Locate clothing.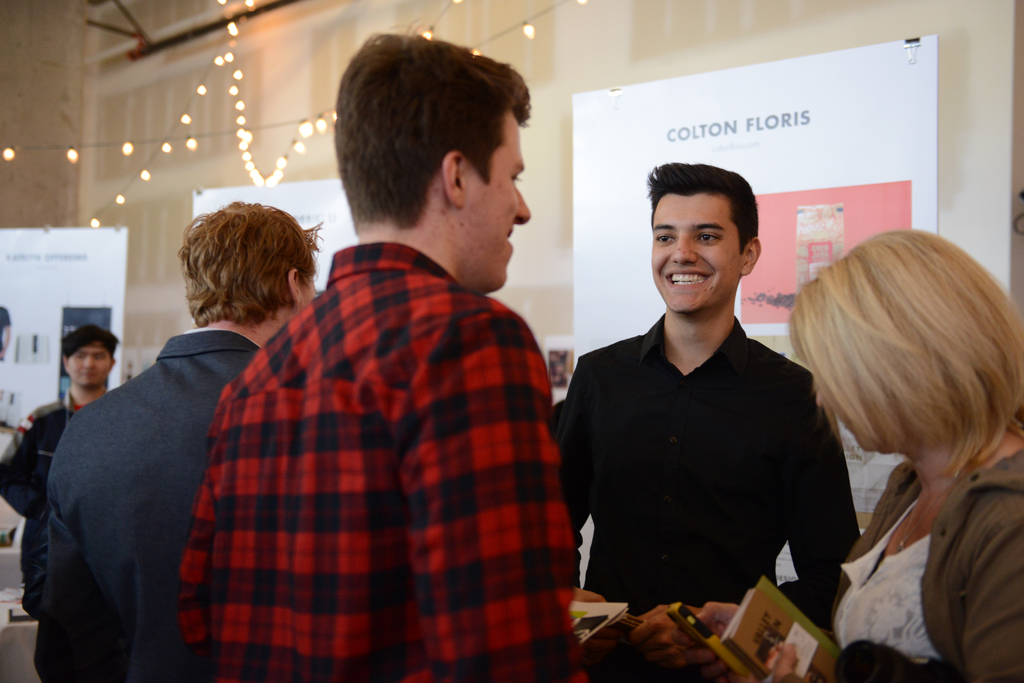
Bounding box: bbox(42, 319, 261, 682).
